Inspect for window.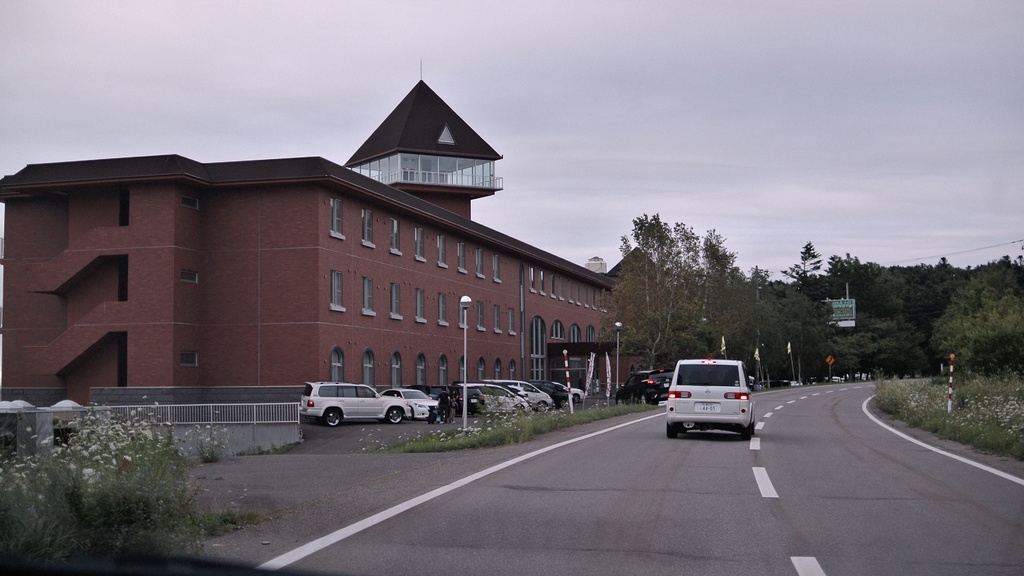
Inspection: BBox(476, 302, 486, 333).
